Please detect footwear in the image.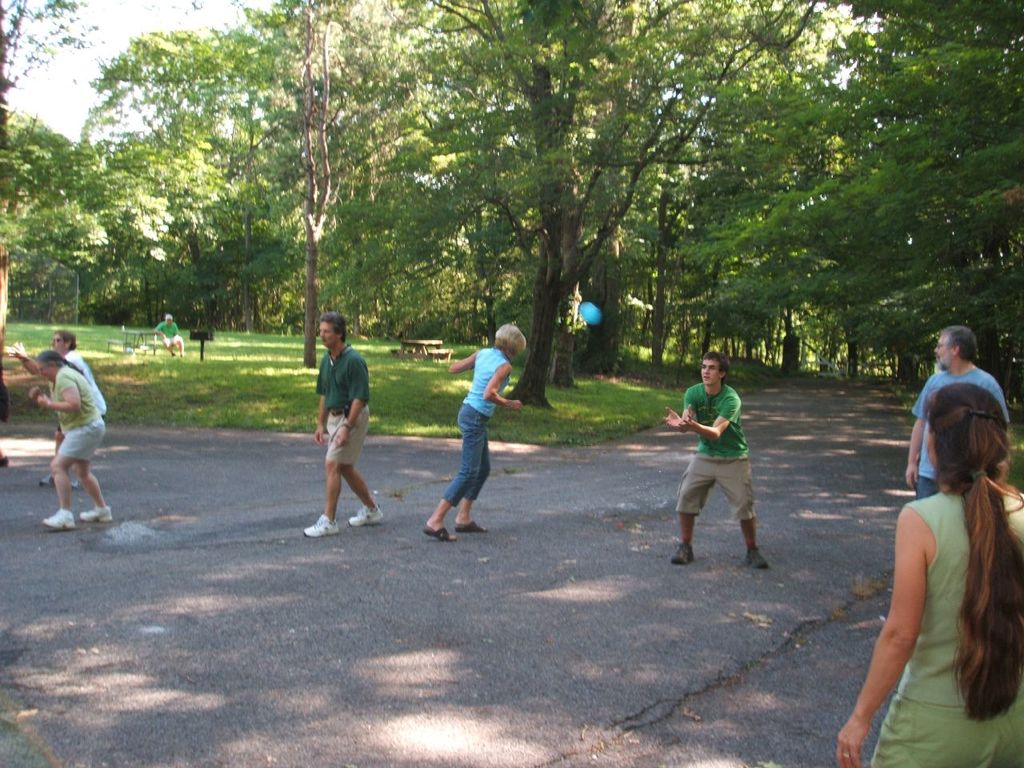
bbox(43, 507, 75, 531).
